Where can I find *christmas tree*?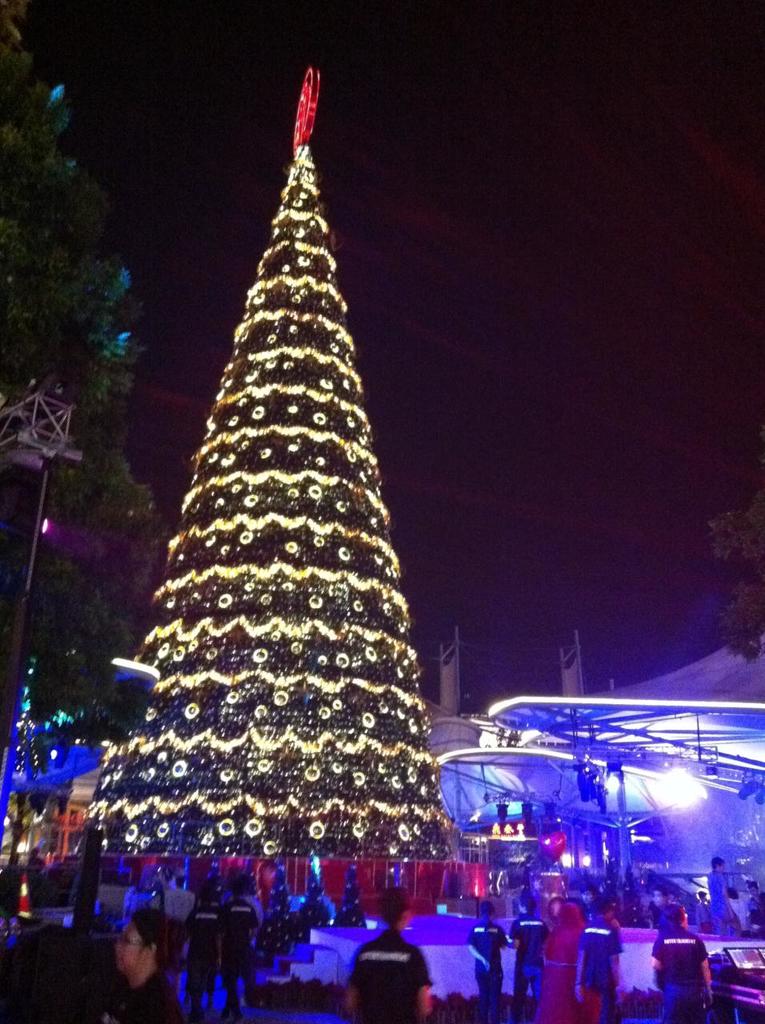
You can find it at bbox=[94, 67, 448, 904].
